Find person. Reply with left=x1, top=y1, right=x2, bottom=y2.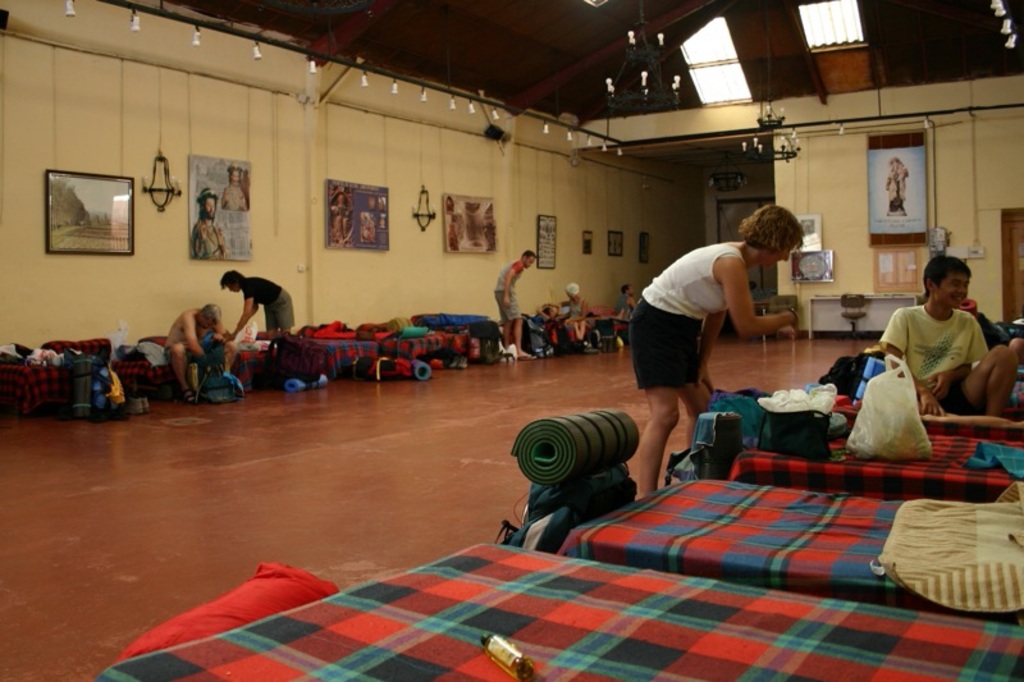
left=325, top=191, right=358, bottom=250.
